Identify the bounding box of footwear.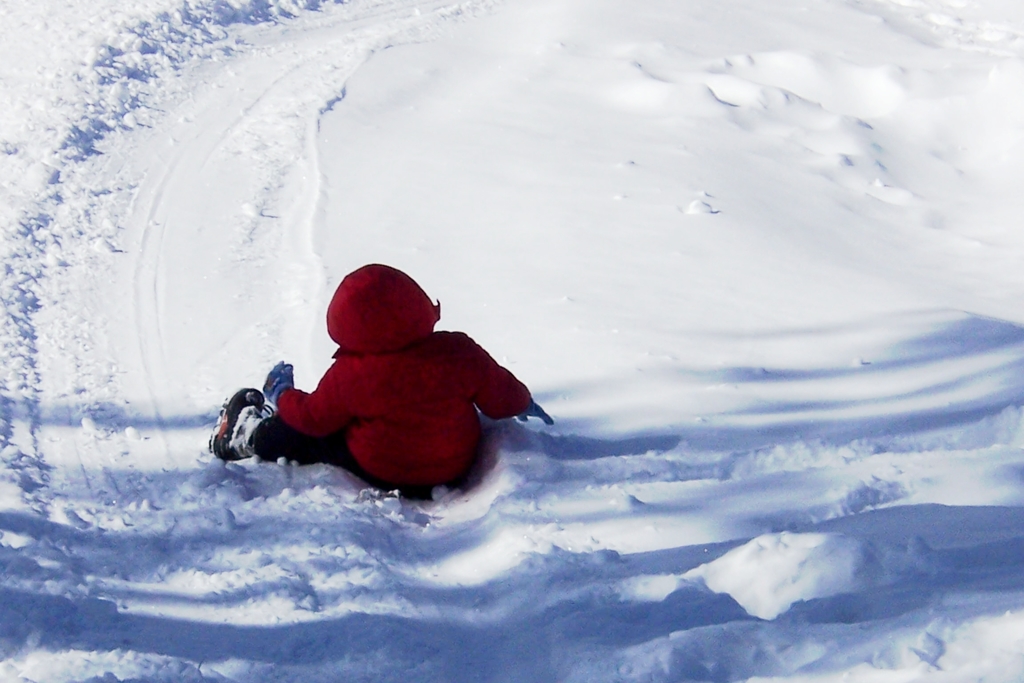
209:383:269:465.
